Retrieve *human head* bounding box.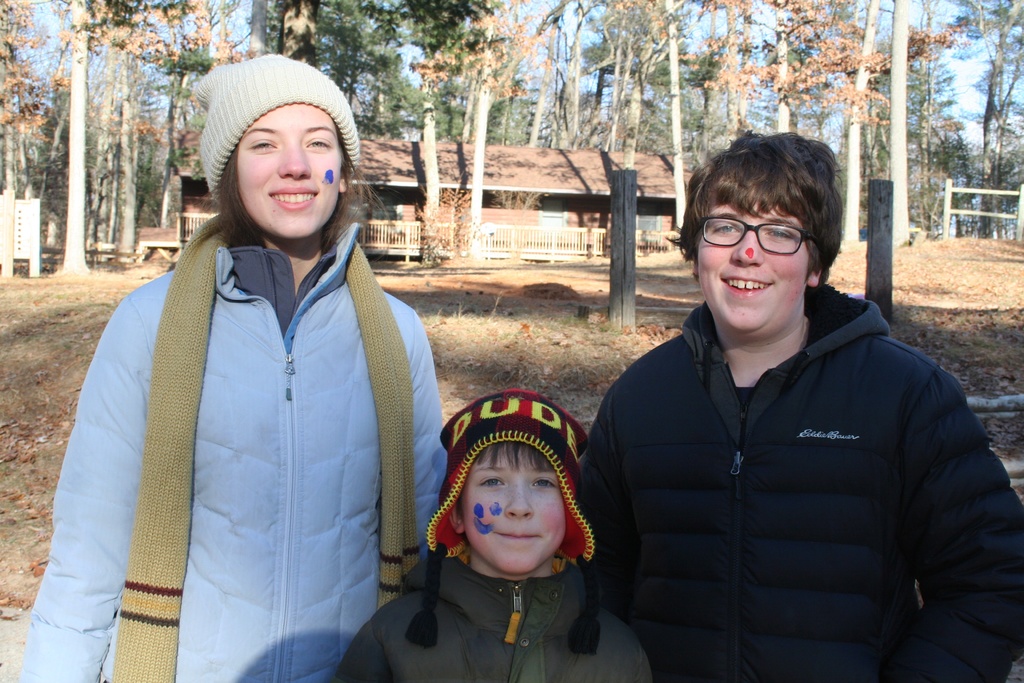
Bounding box: detection(662, 131, 845, 345).
